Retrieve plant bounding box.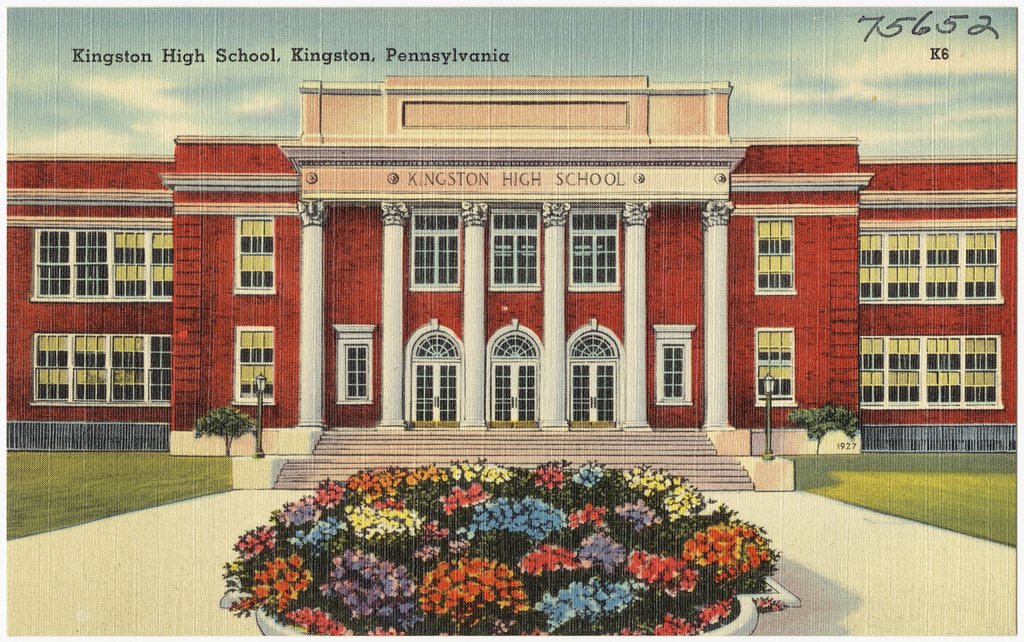
Bounding box: region(190, 403, 264, 458).
